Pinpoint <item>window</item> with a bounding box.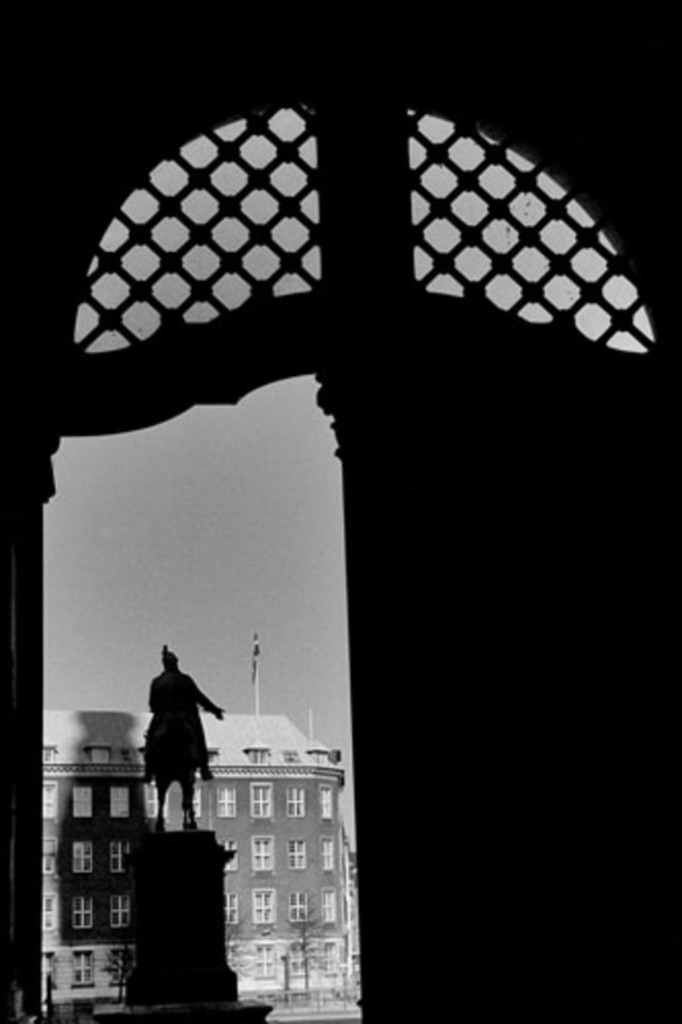
194,791,206,821.
